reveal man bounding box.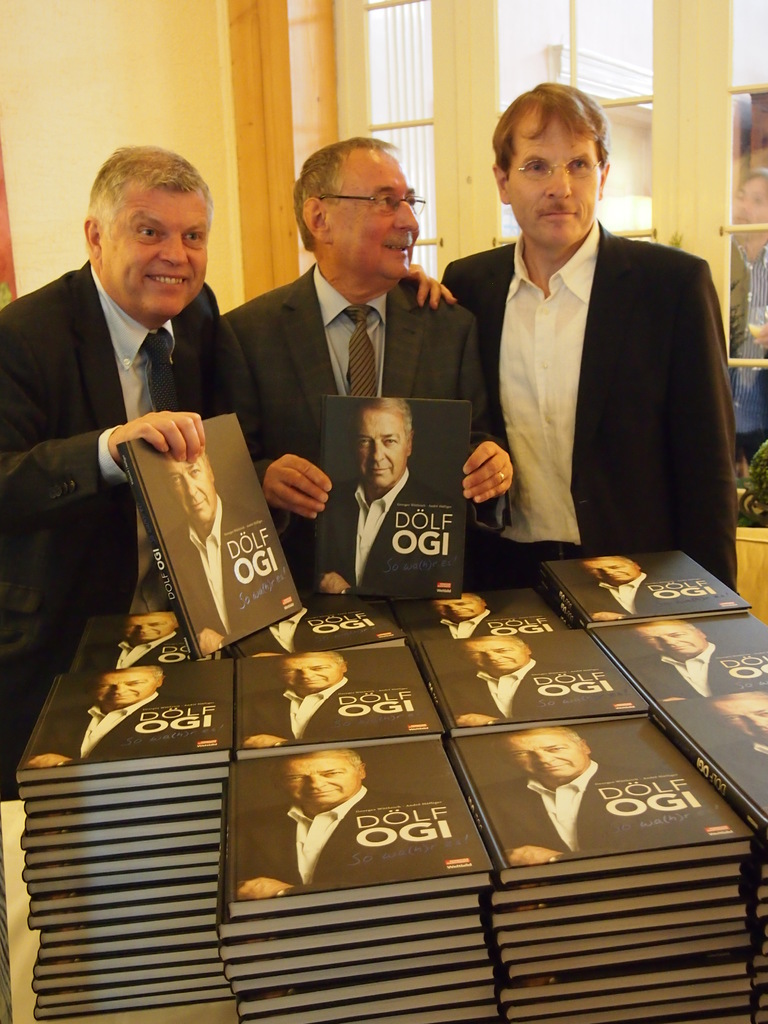
Revealed: l=406, t=584, r=566, b=650.
